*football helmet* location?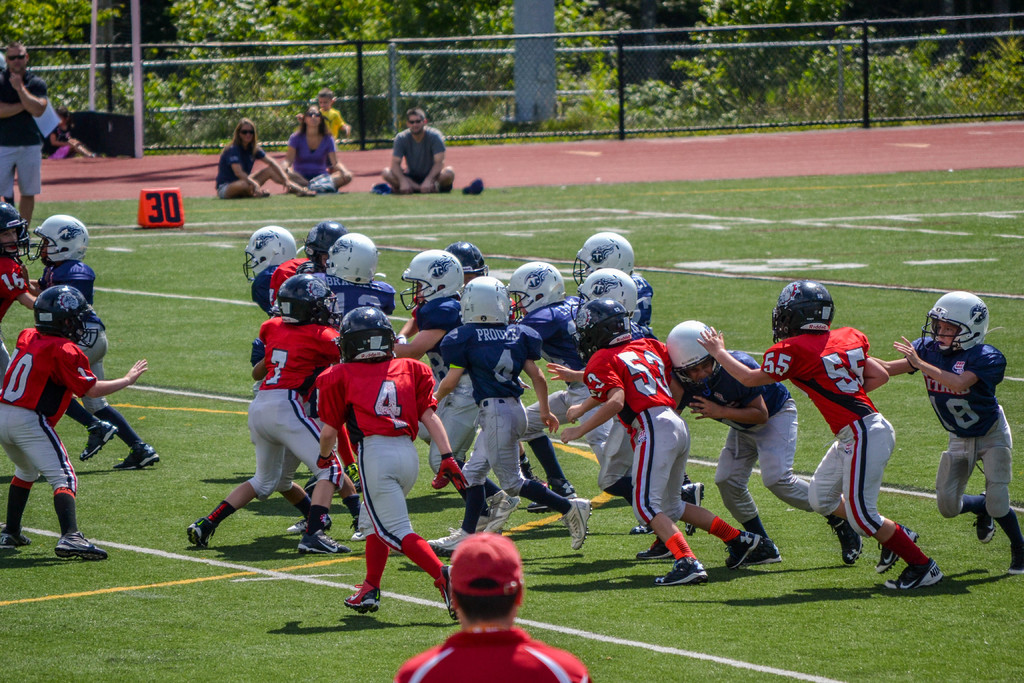
[x1=33, y1=287, x2=99, y2=347]
